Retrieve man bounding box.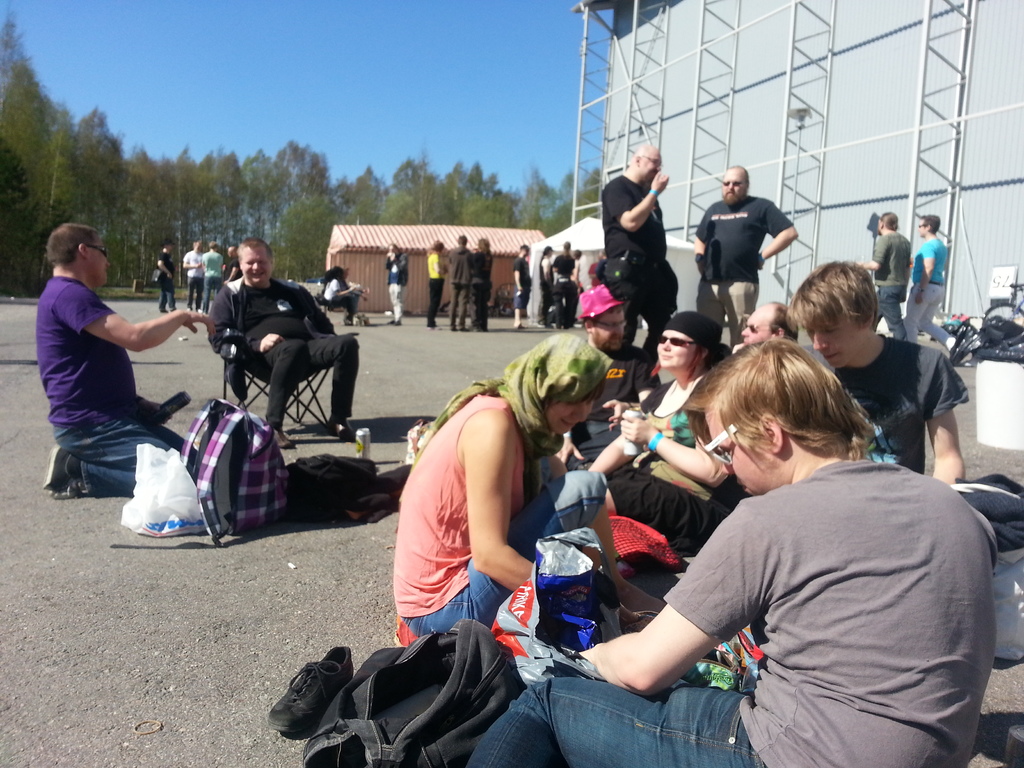
Bounding box: l=513, t=243, r=533, b=329.
